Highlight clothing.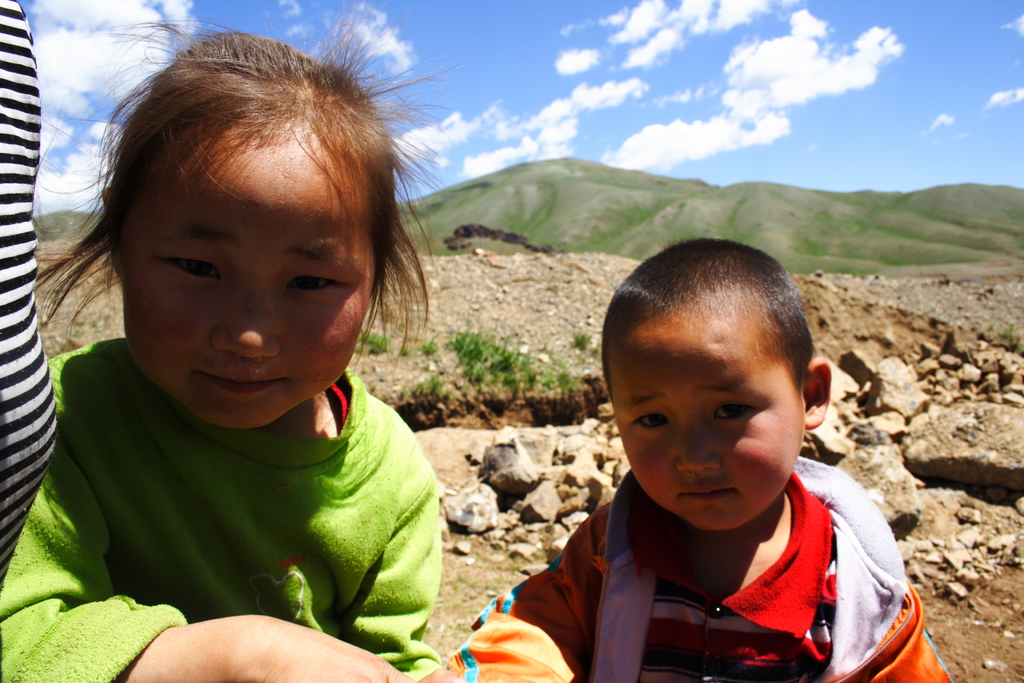
Highlighted region: left=0, top=0, right=58, bottom=572.
